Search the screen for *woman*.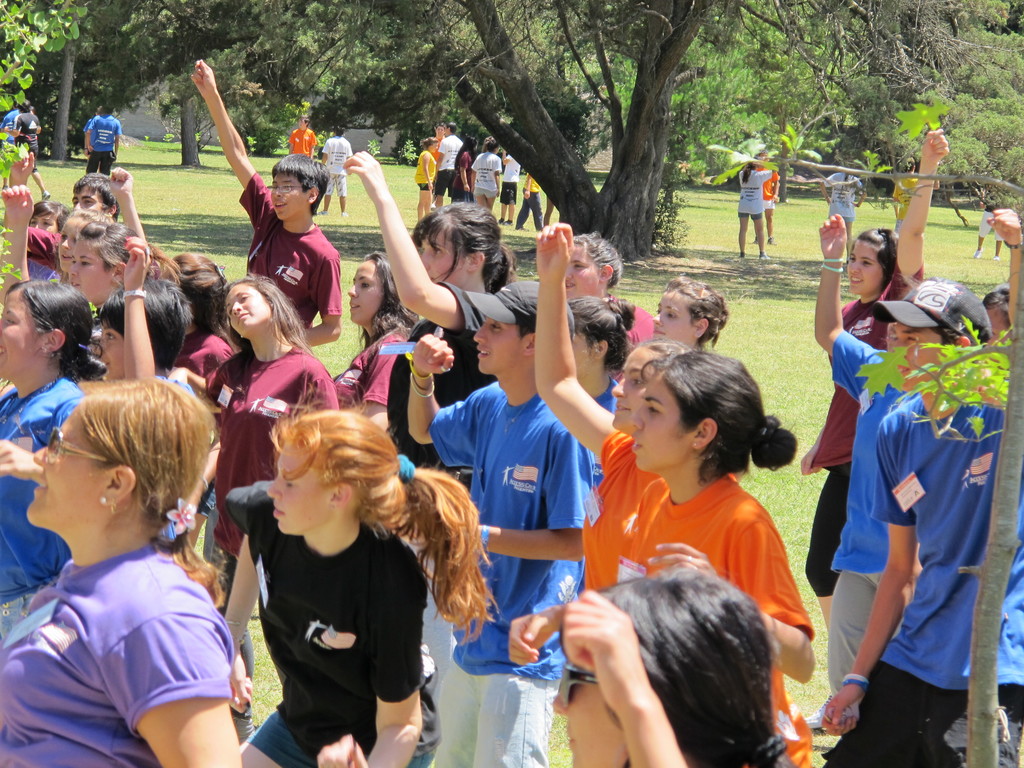
Found at (200,390,456,762).
